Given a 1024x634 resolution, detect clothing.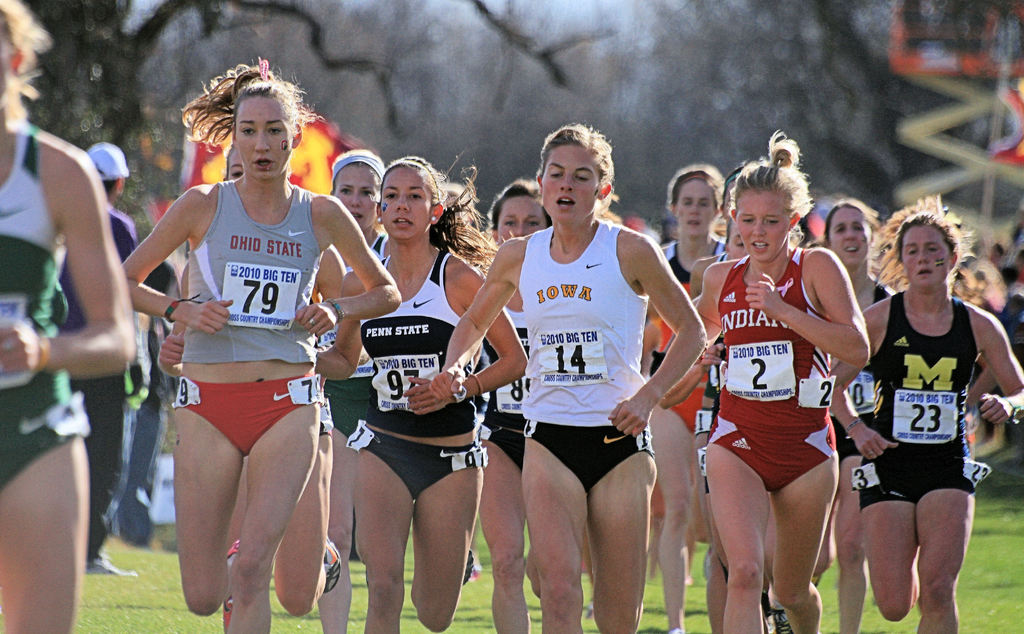
336,416,493,498.
